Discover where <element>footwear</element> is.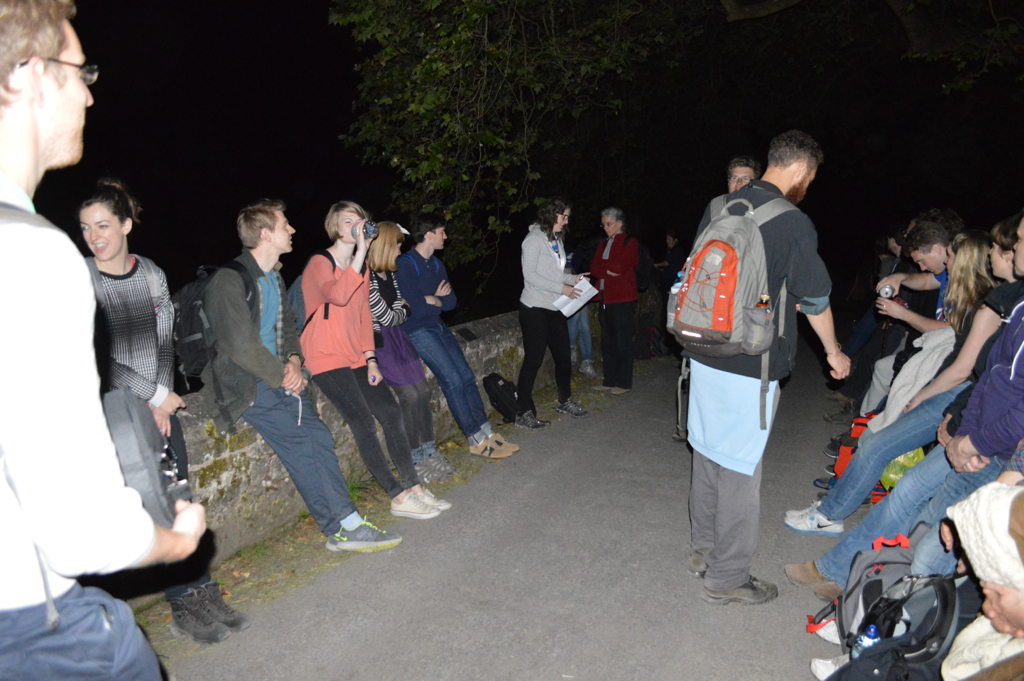
Discovered at (826, 464, 837, 480).
